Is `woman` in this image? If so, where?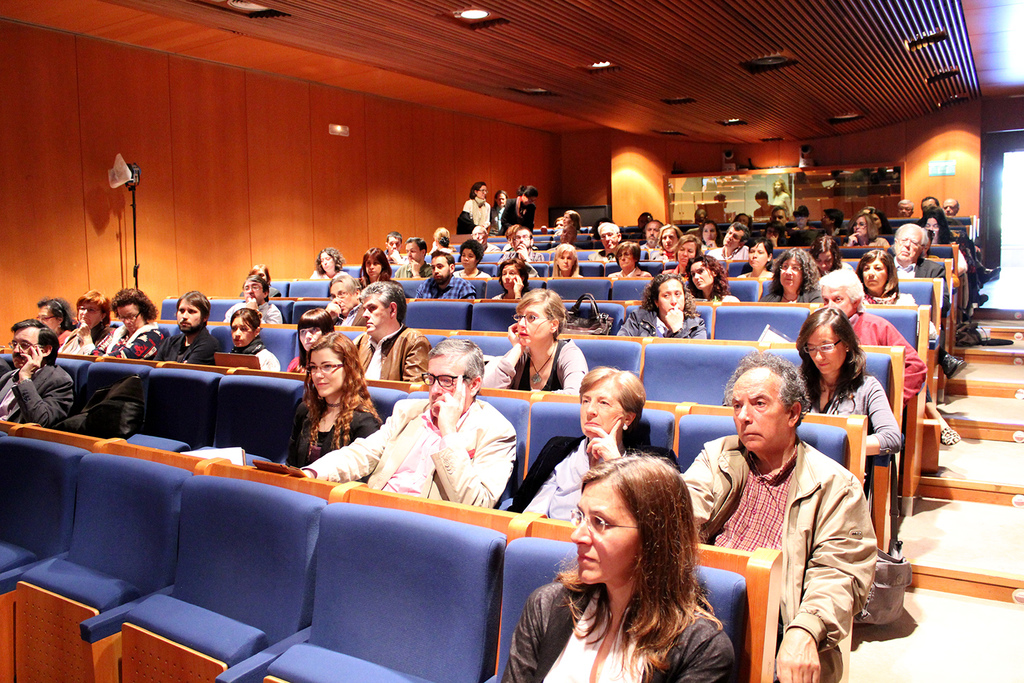
Yes, at select_region(488, 257, 528, 305).
